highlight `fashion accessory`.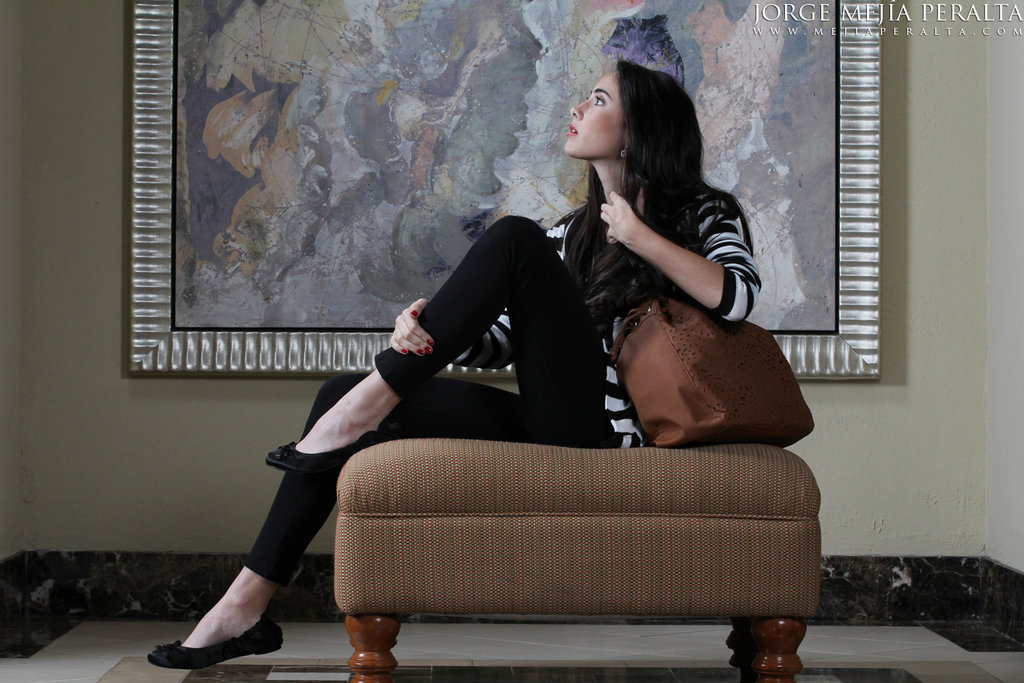
Highlighted region: [266, 431, 386, 473].
